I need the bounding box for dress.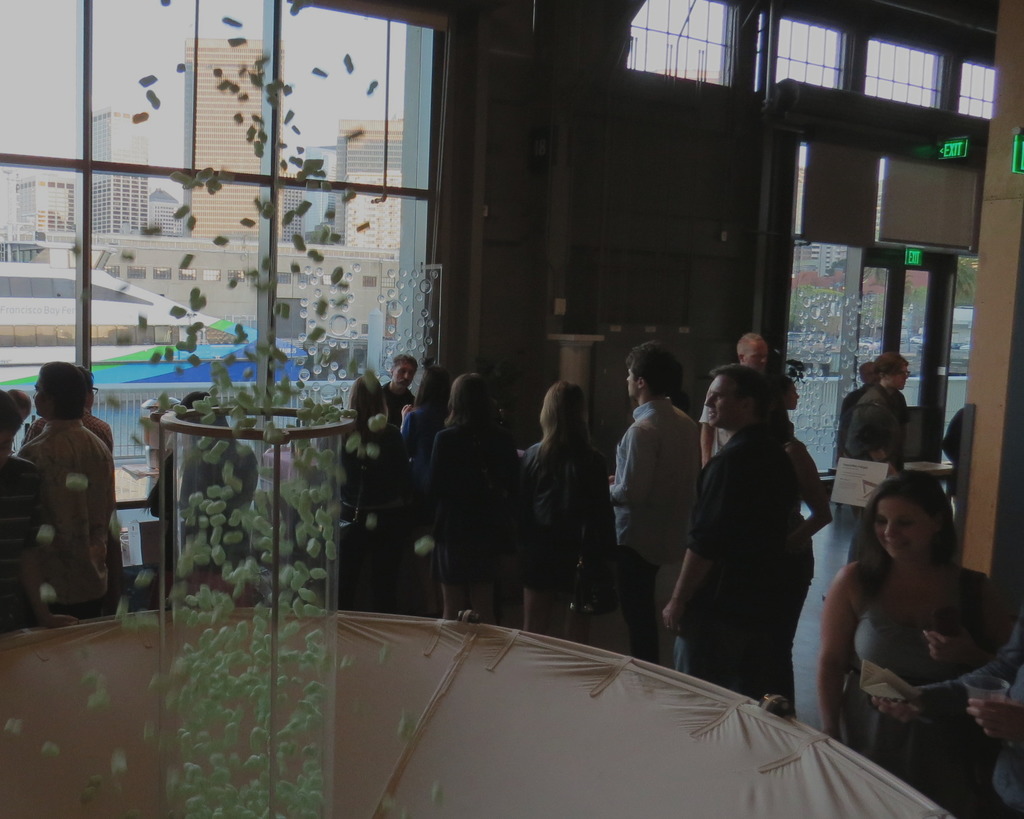
Here it is: 420:426:515:580.
